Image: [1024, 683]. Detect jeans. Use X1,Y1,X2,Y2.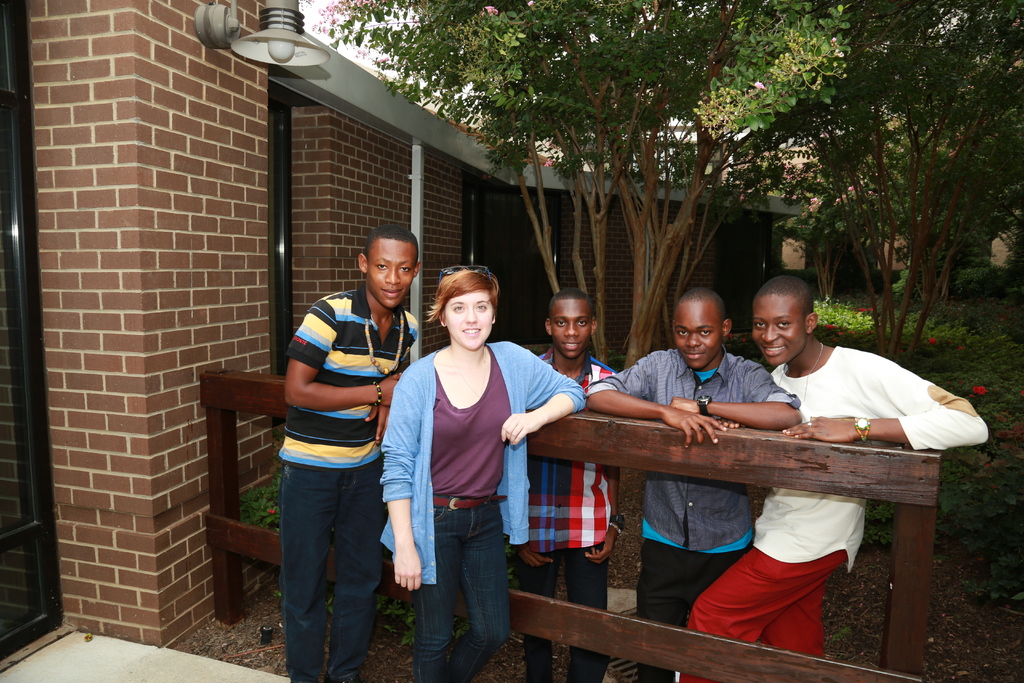
279,456,385,682.
